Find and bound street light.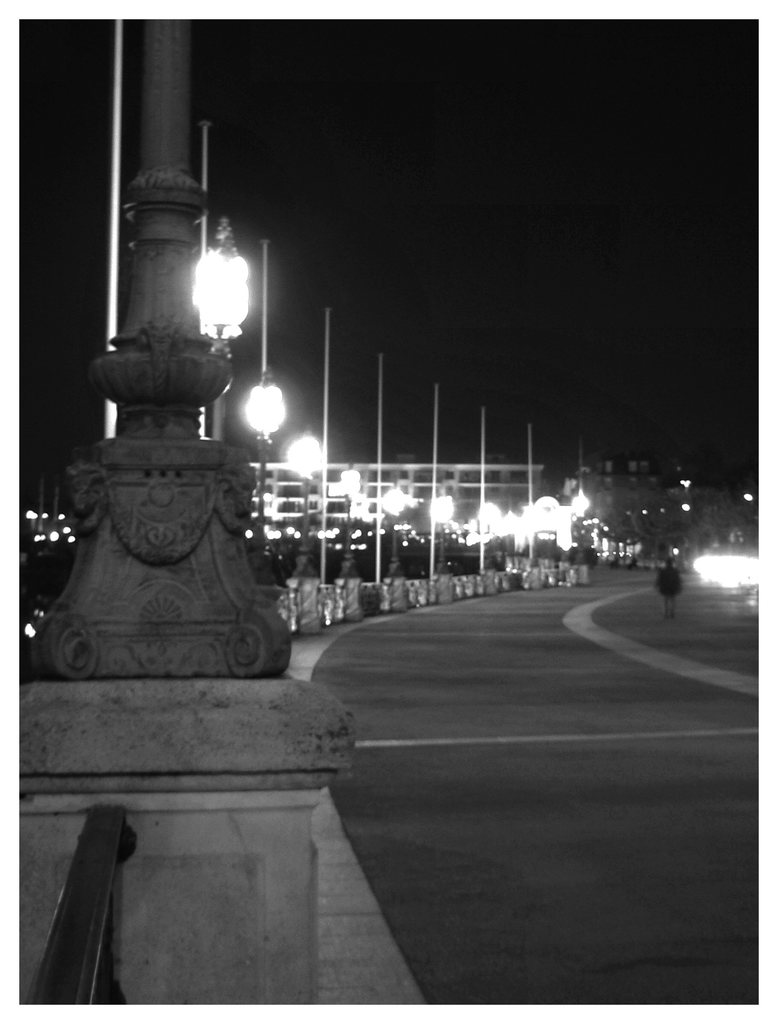
Bound: [left=103, top=170, right=255, bottom=426].
